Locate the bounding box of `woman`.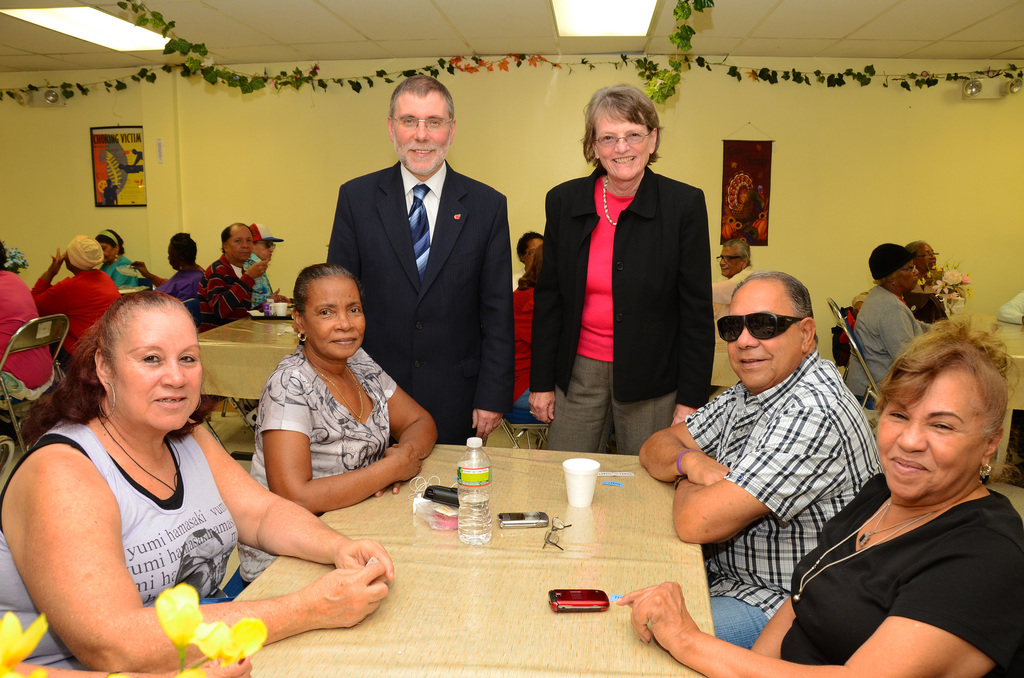
Bounding box: [326,77,511,448].
